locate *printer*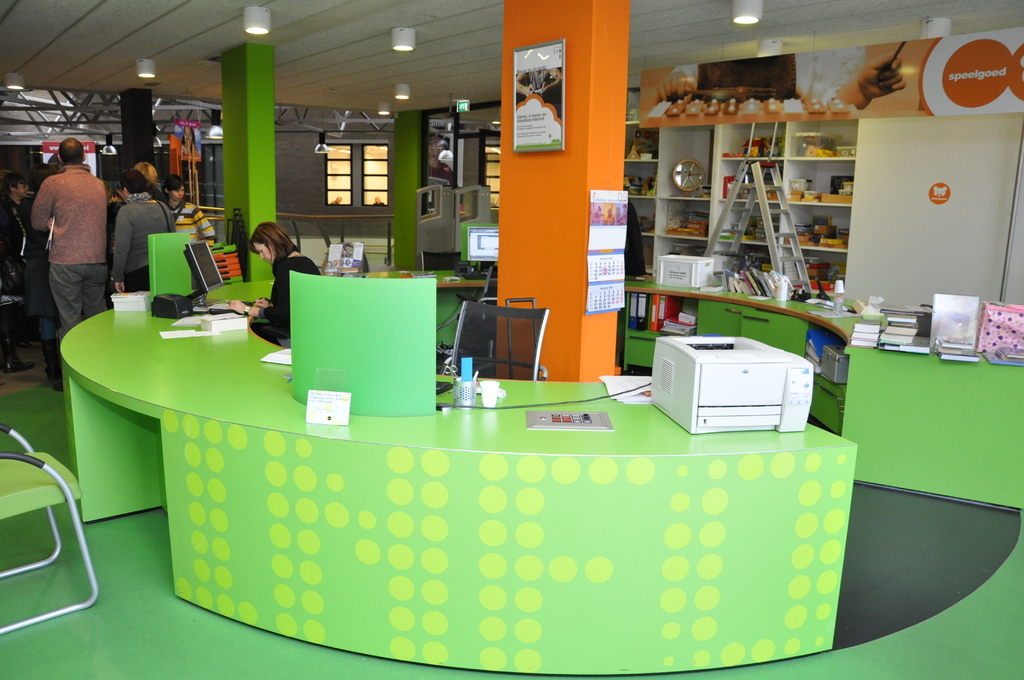
652,336,814,439
